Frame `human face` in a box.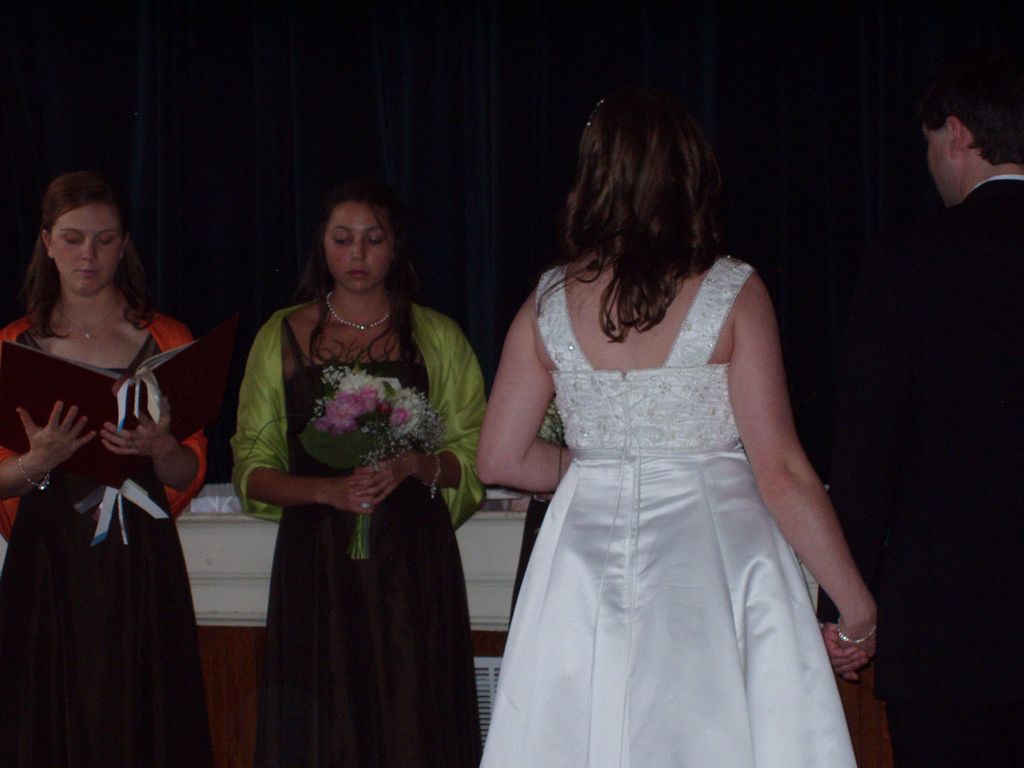
324 202 391 295.
